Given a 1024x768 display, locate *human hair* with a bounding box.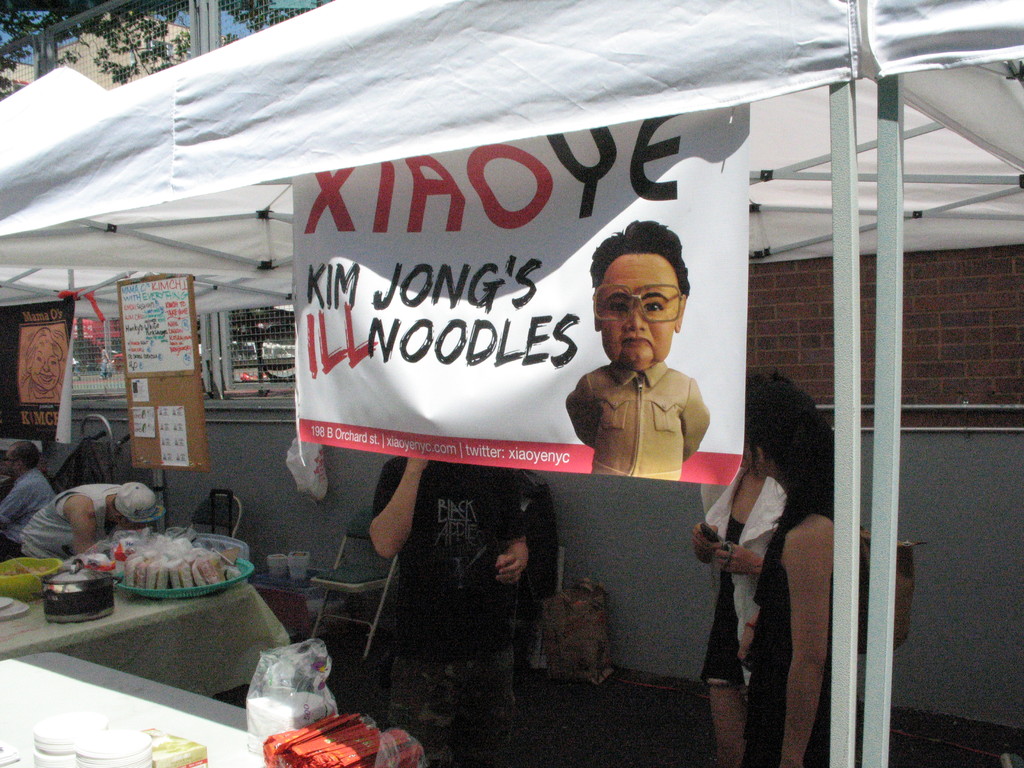
Located: left=9, top=438, right=42, bottom=471.
